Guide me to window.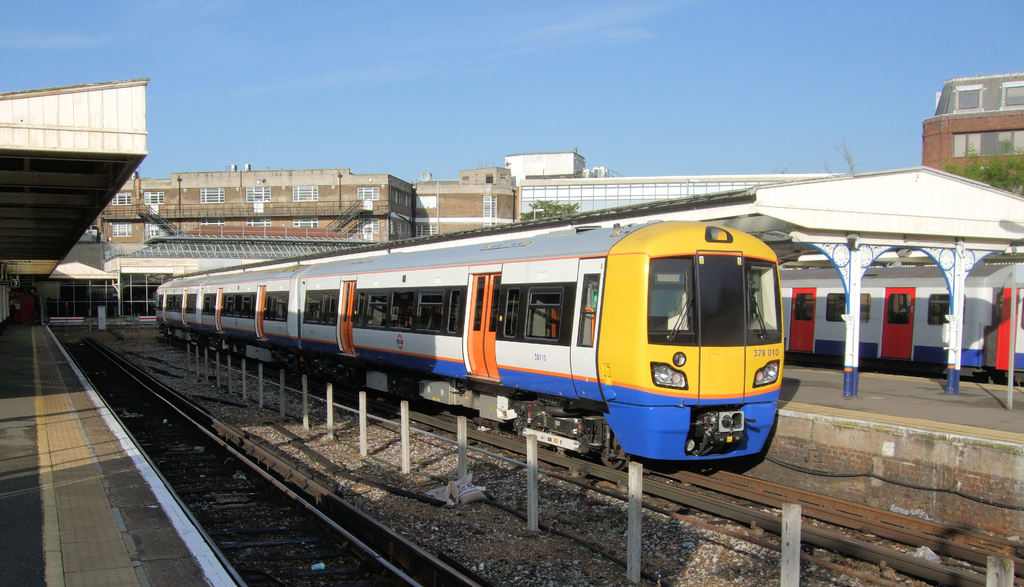
Guidance: Rect(143, 221, 163, 237).
